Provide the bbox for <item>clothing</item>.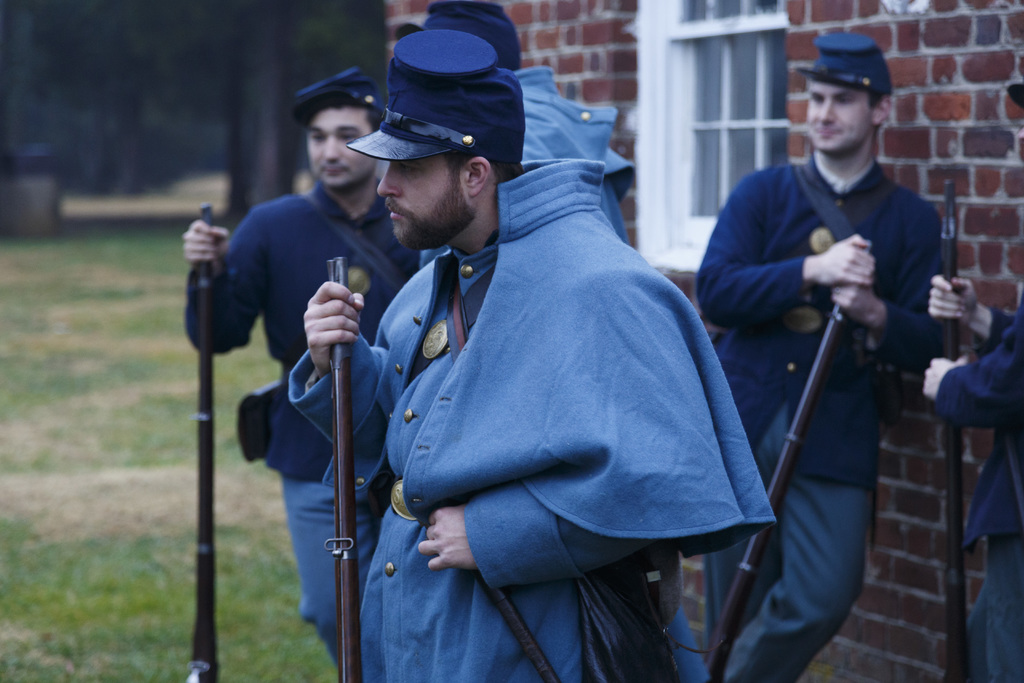
select_region(939, 288, 1023, 682).
